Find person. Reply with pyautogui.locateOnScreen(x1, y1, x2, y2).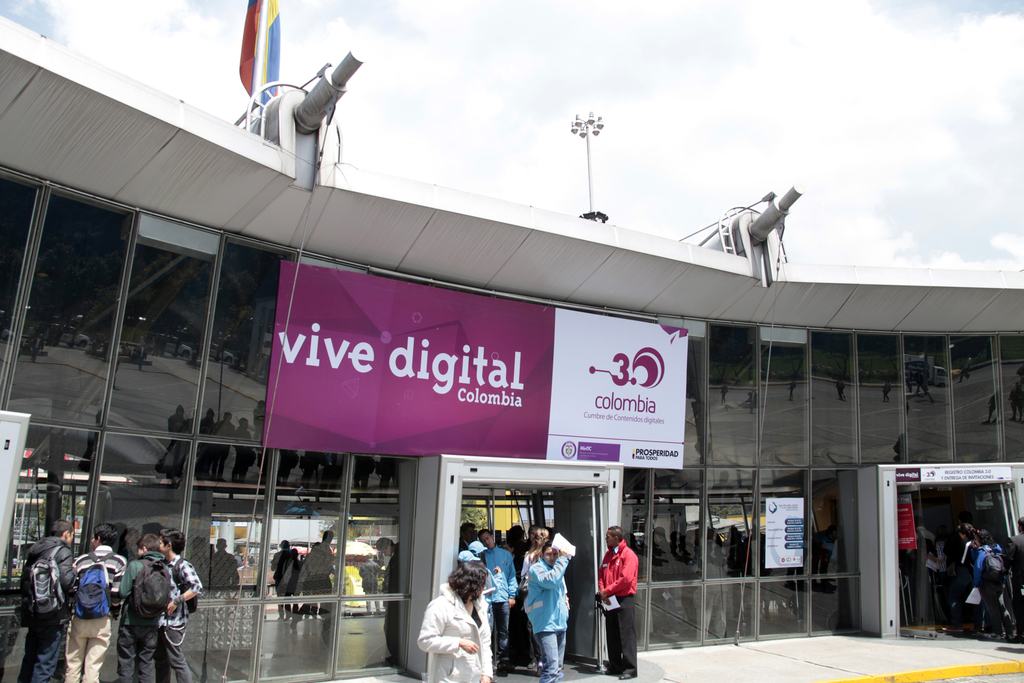
pyautogui.locateOnScreen(523, 525, 552, 671).
